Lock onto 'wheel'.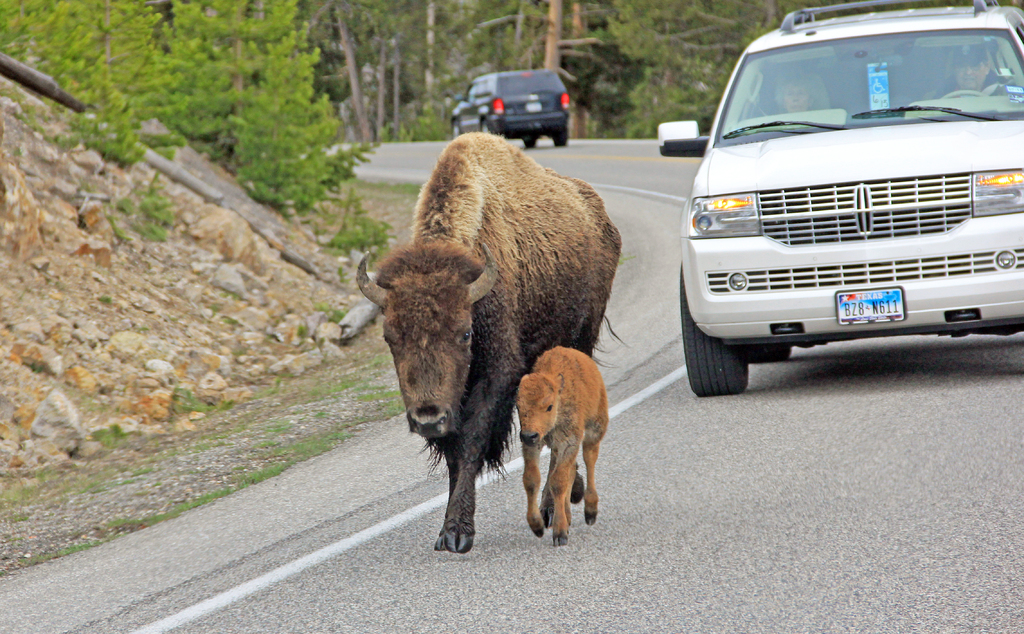
Locked: x1=548 y1=126 x2=575 y2=151.
